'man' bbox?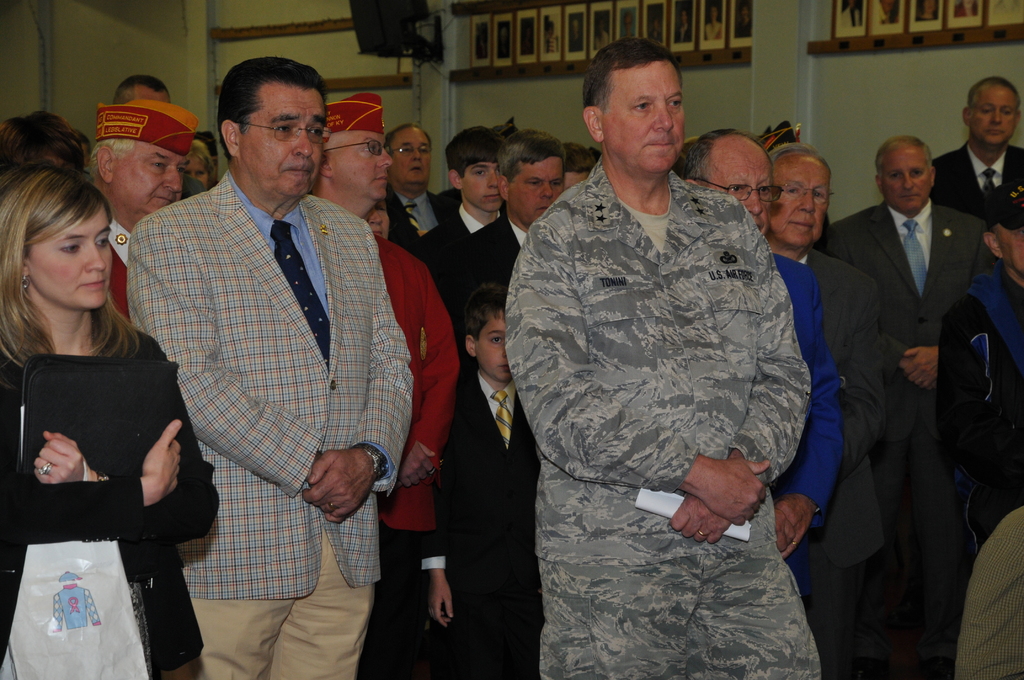
bbox=(552, 147, 598, 203)
